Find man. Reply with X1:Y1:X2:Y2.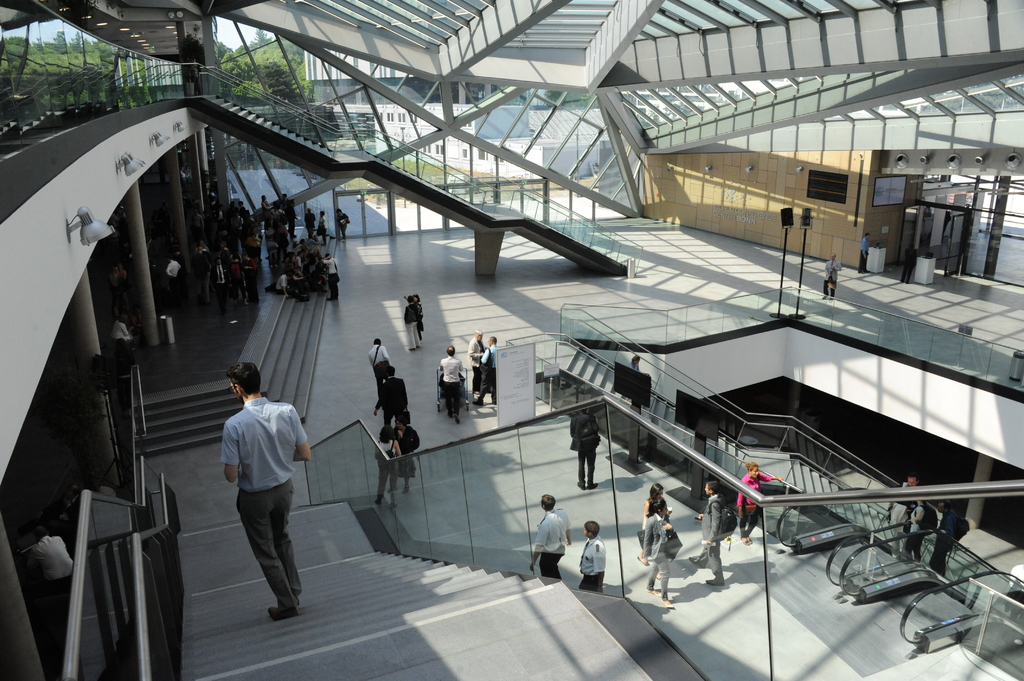
886:474:924:557.
